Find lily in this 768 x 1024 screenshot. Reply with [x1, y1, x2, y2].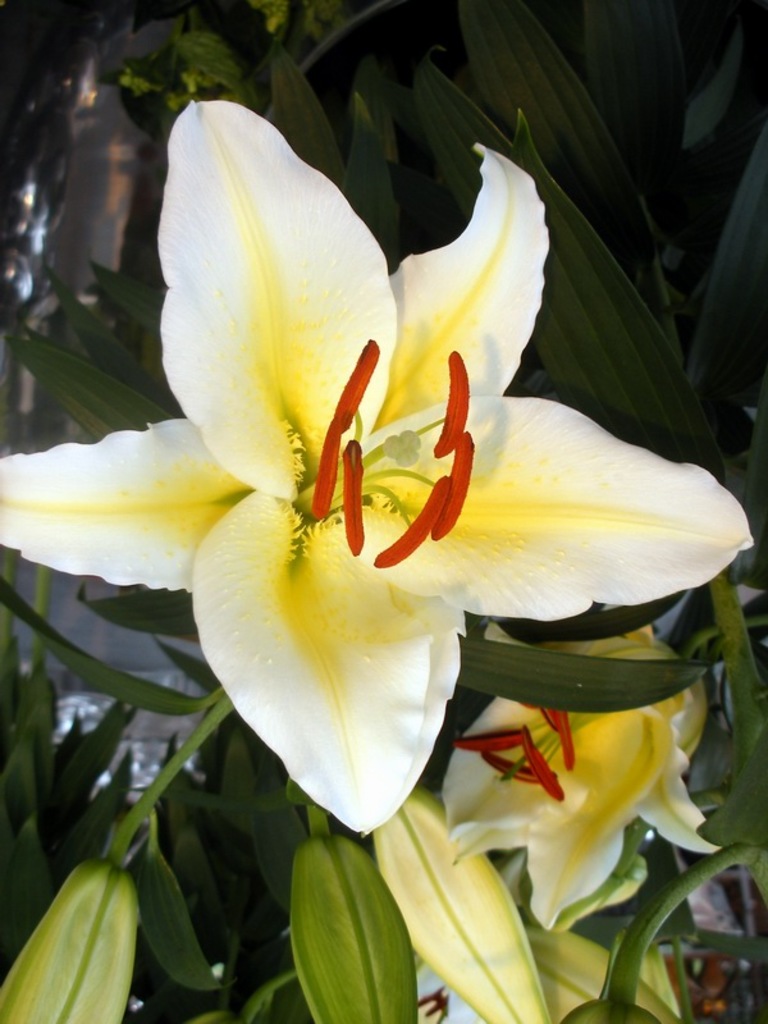
[433, 620, 721, 934].
